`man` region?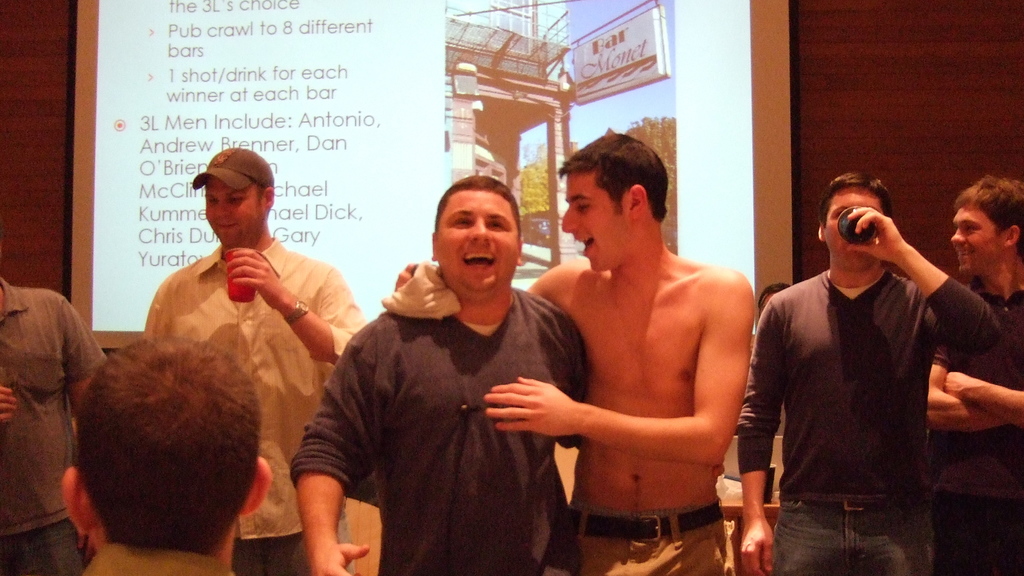
[740, 157, 1005, 559]
